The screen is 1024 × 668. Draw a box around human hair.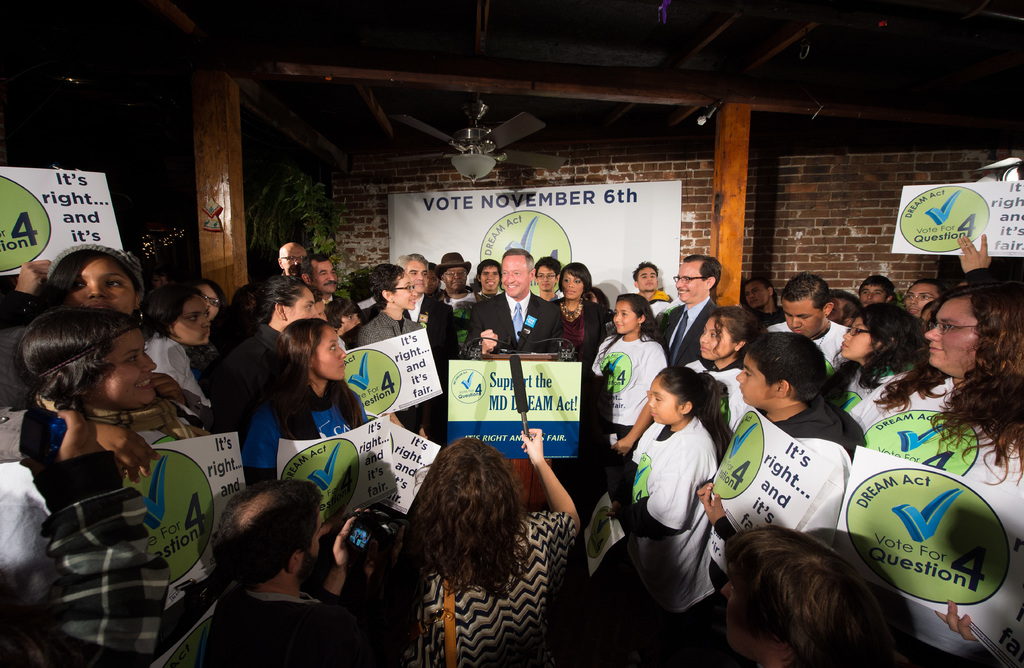
744,275,770,289.
